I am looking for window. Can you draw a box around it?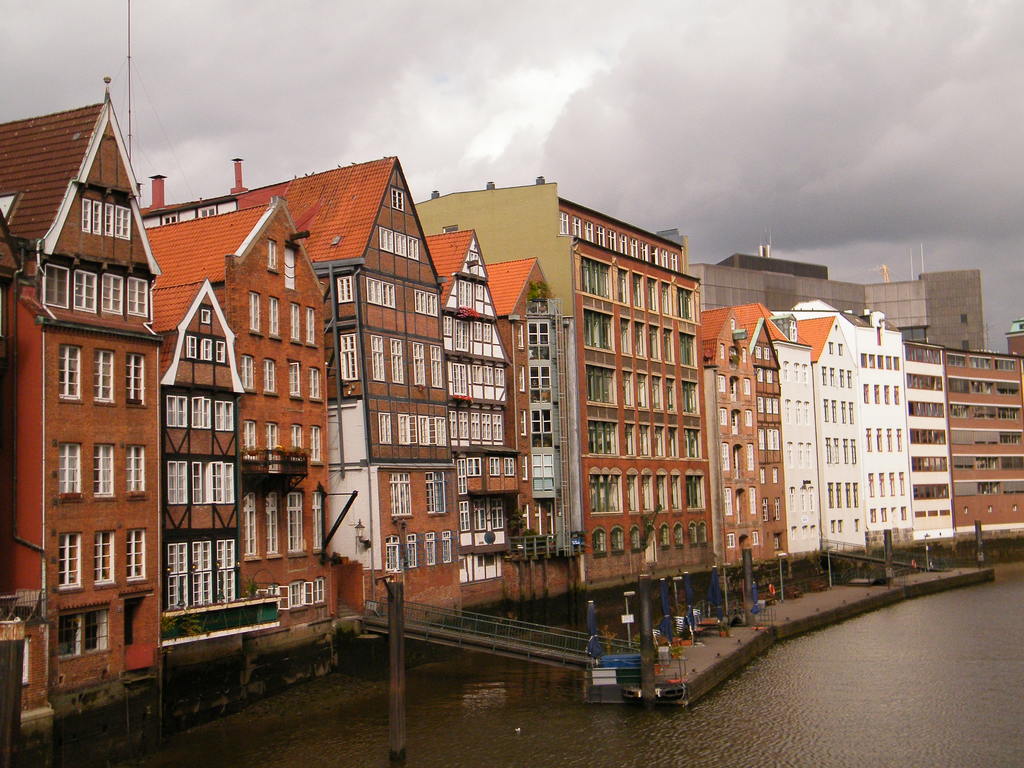
Sure, the bounding box is rect(582, 419, 621, 462).
